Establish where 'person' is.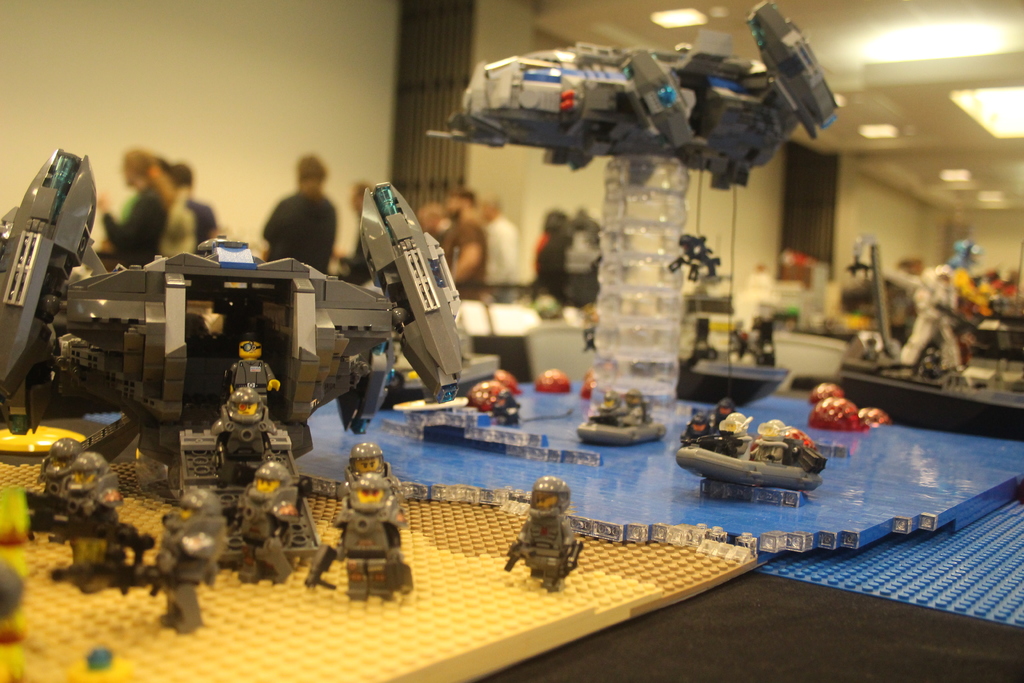
Established at crop(501, 478, 569, 597).
